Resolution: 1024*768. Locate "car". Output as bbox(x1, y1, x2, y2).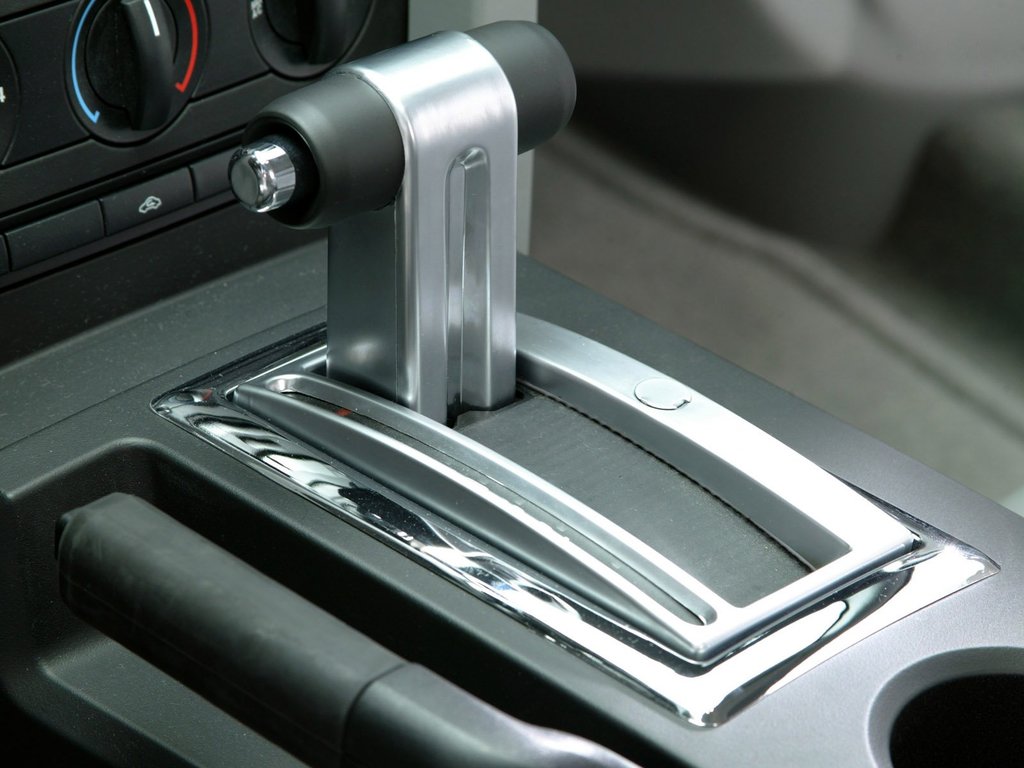
bbox(0, 0, 1023, 767).
